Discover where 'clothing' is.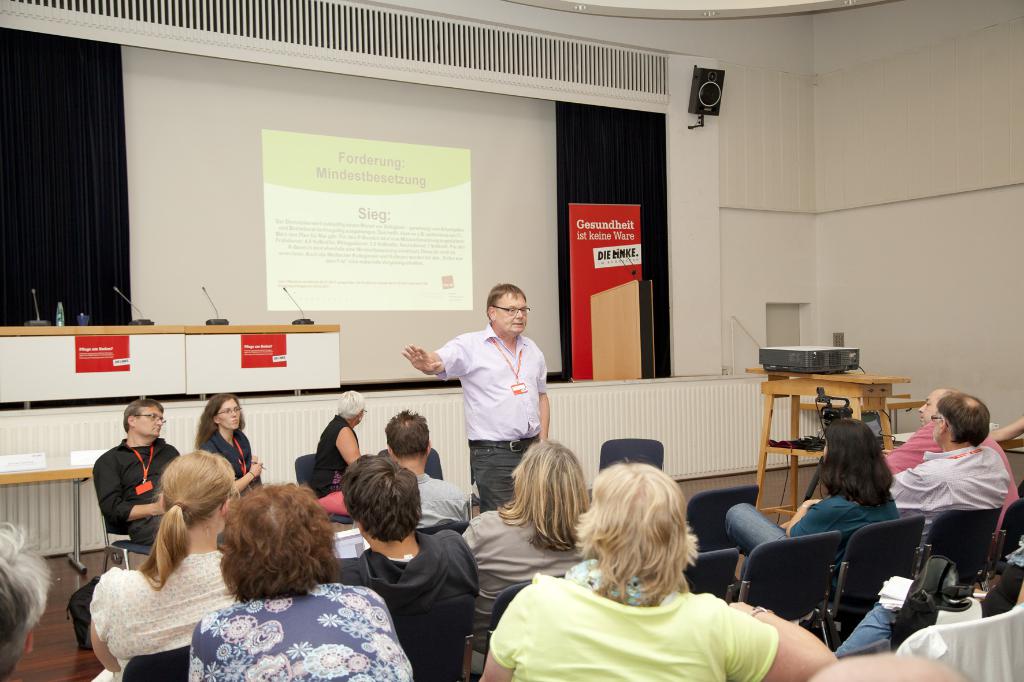
Discovered at Rect(728, 493, 901, 592).
